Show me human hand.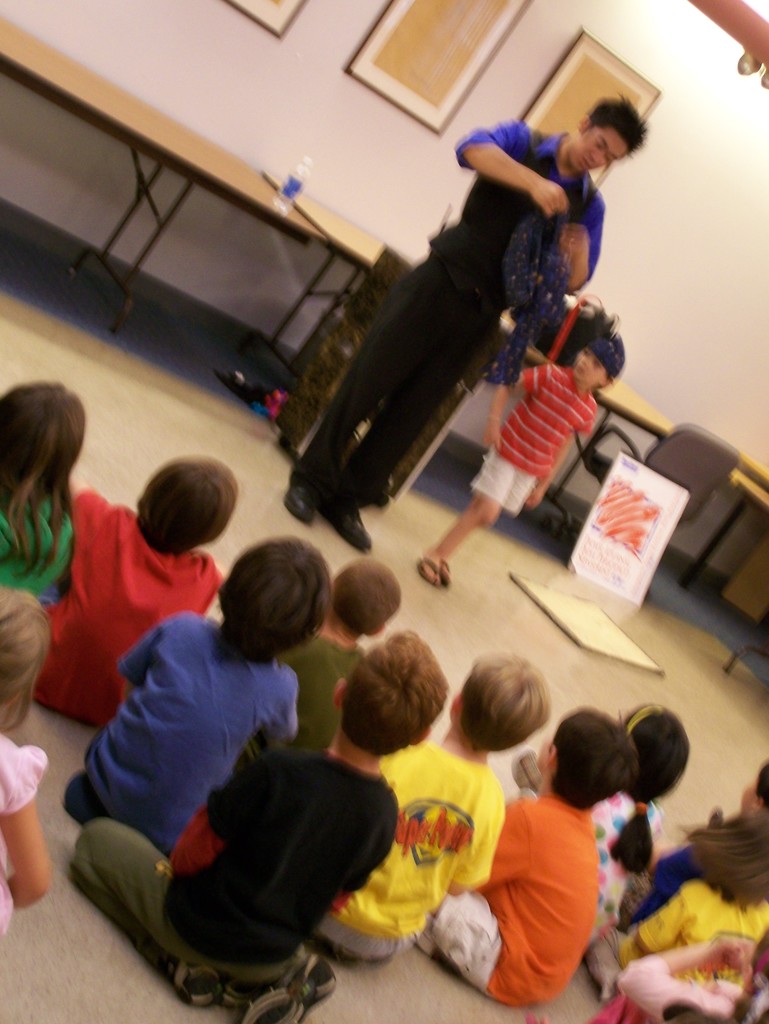
human hand is here: l=532, t=179, r=573, b=220.
